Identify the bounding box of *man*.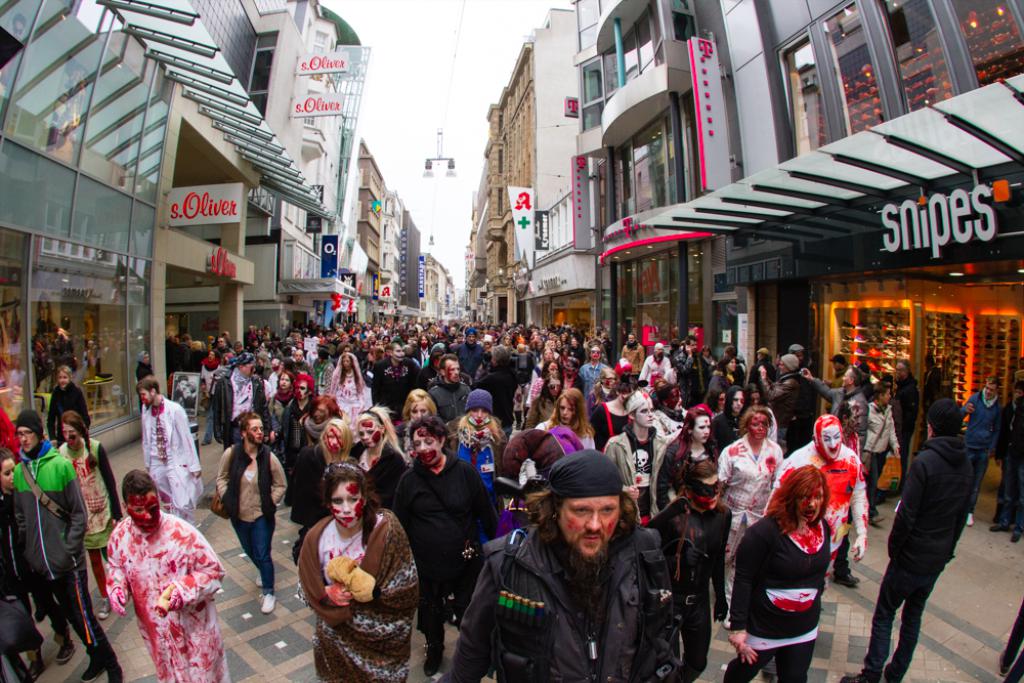
961, 375, 1000, 527.
